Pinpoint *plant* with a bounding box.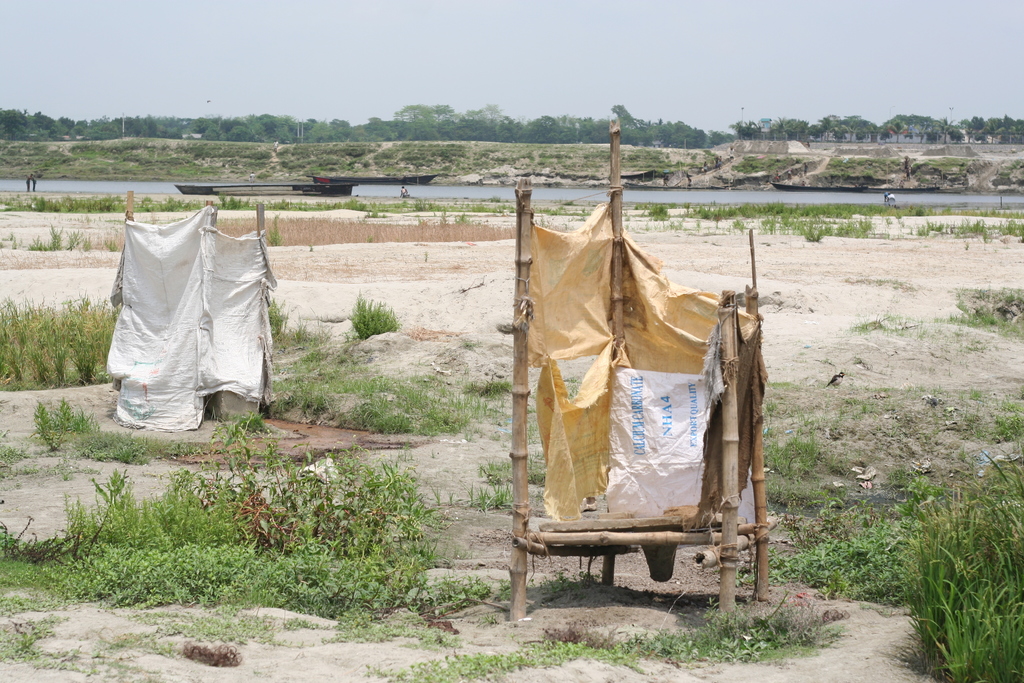
left=797, top=426, right=813, bottom=465.
